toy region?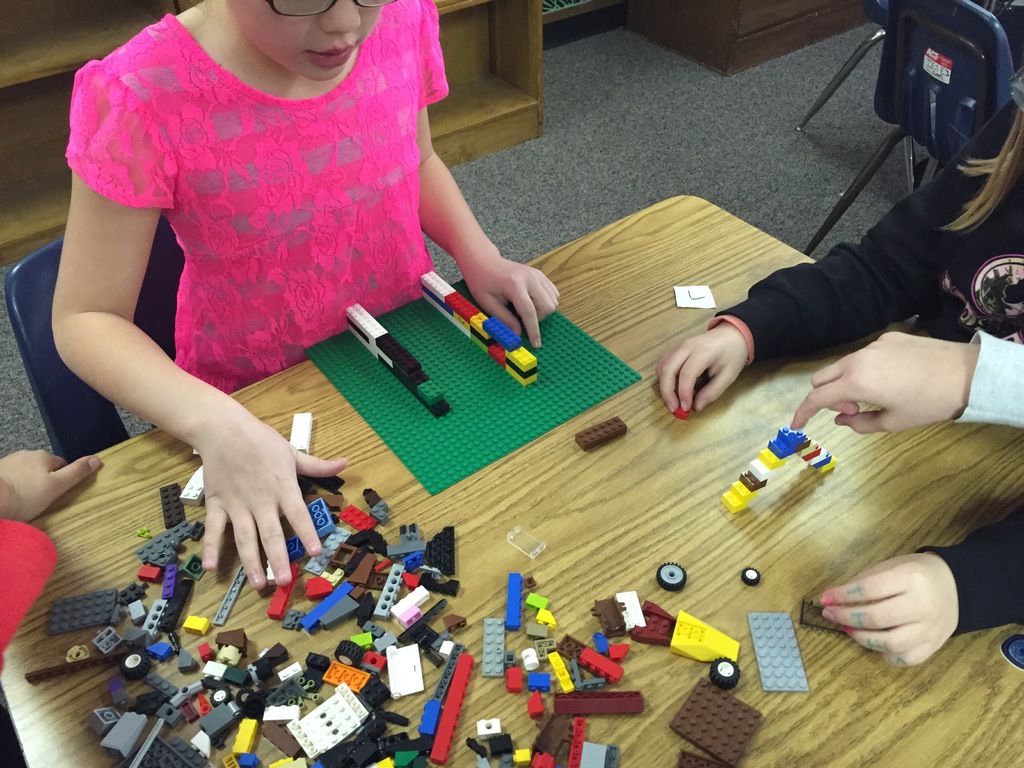
pyautogui.locateOnScreen(405, 262, 548, 385)
